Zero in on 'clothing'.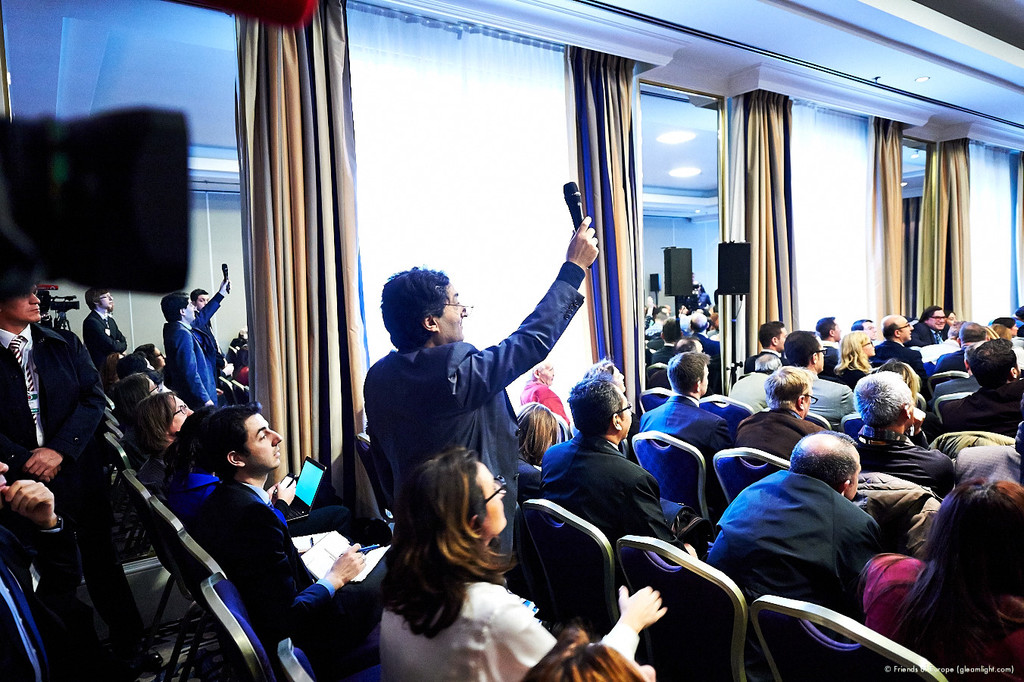
Zeroed in: bbox=[0, 321, 139, 681].
